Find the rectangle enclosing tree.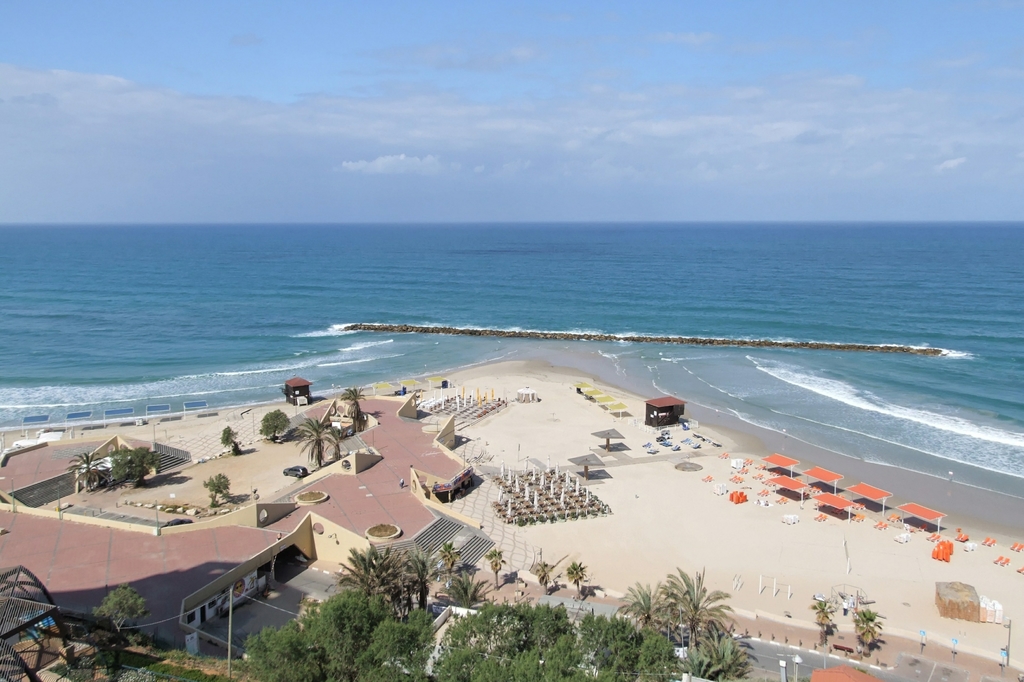
rect(223, 430, 239, 456).
